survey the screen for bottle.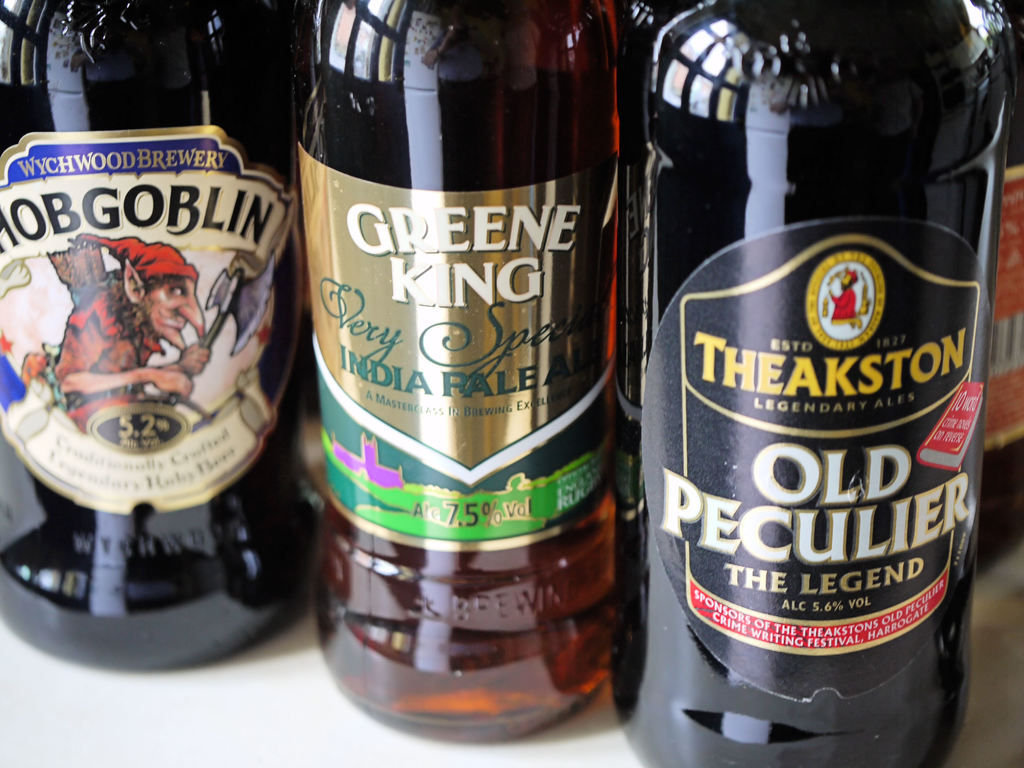
Survey found: [left=293, top=0, right=620, bottom=741].
